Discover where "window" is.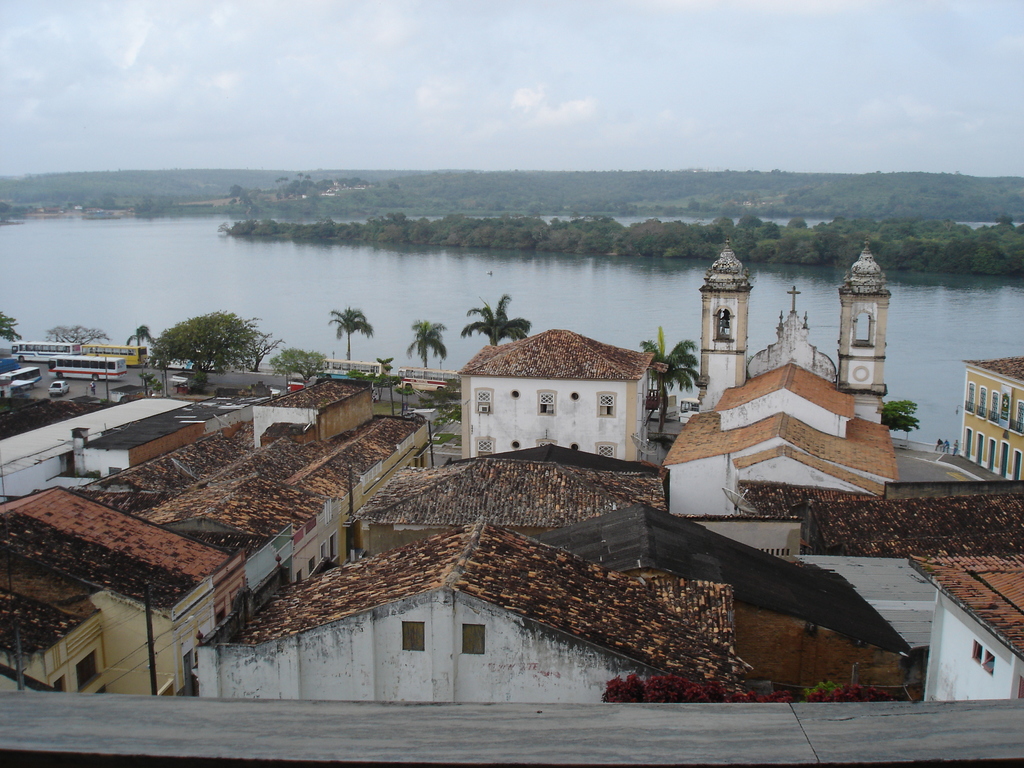
Discovered at [307,554,318,578].
